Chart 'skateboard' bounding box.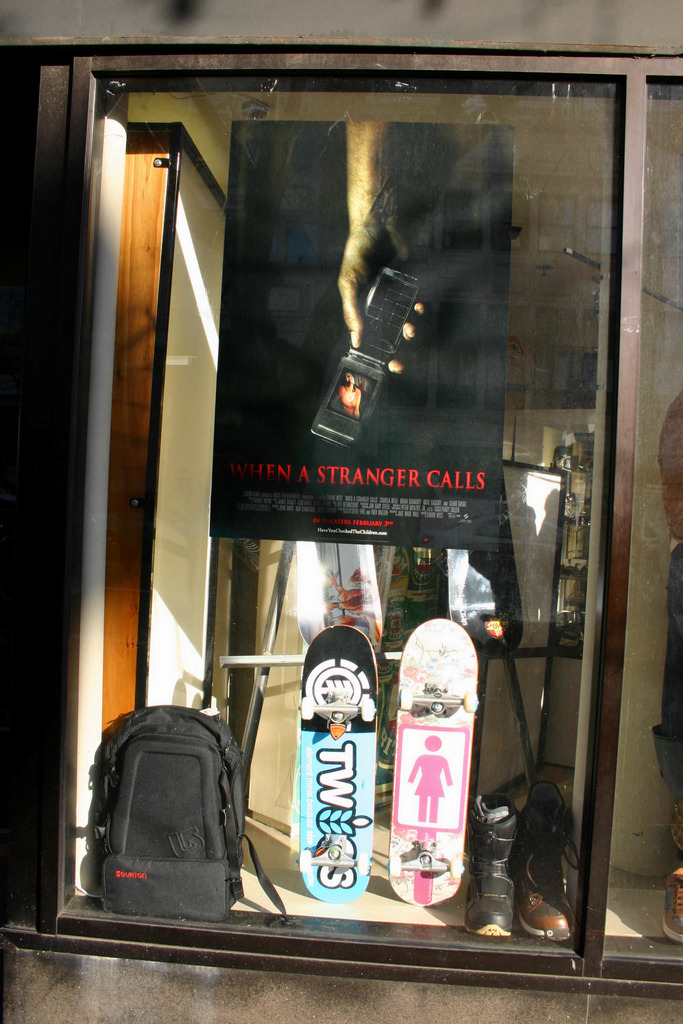
Charted: (292, 623, 374, 903).
